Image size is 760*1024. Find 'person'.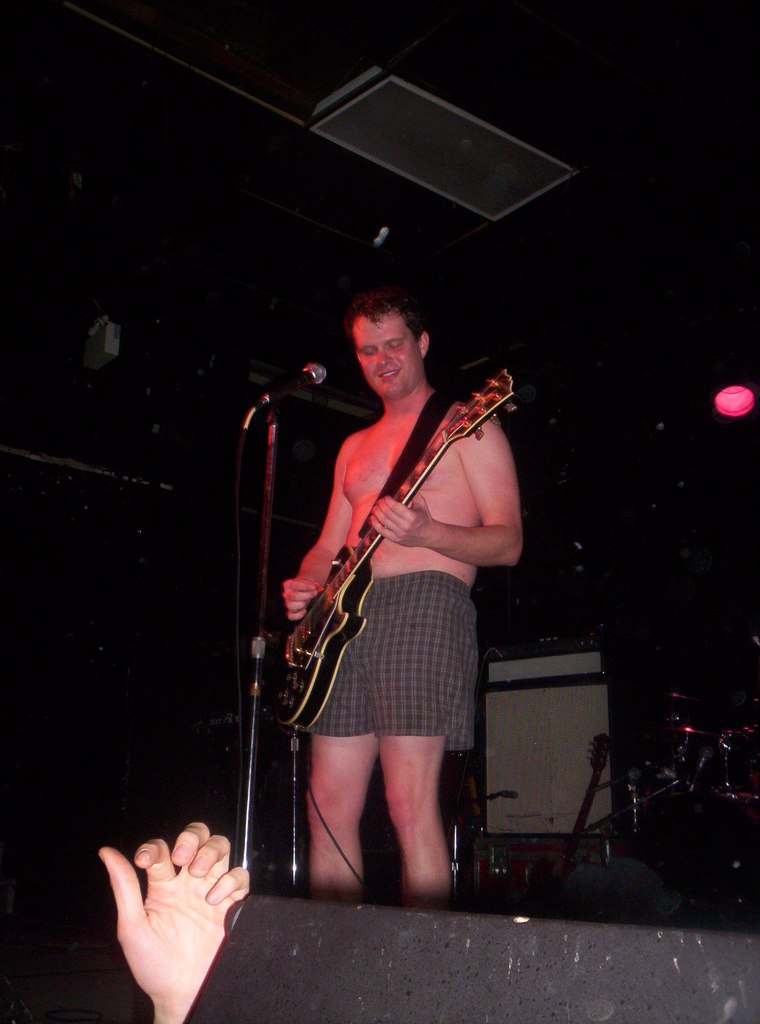
detection(240, 238, 547, 928).
